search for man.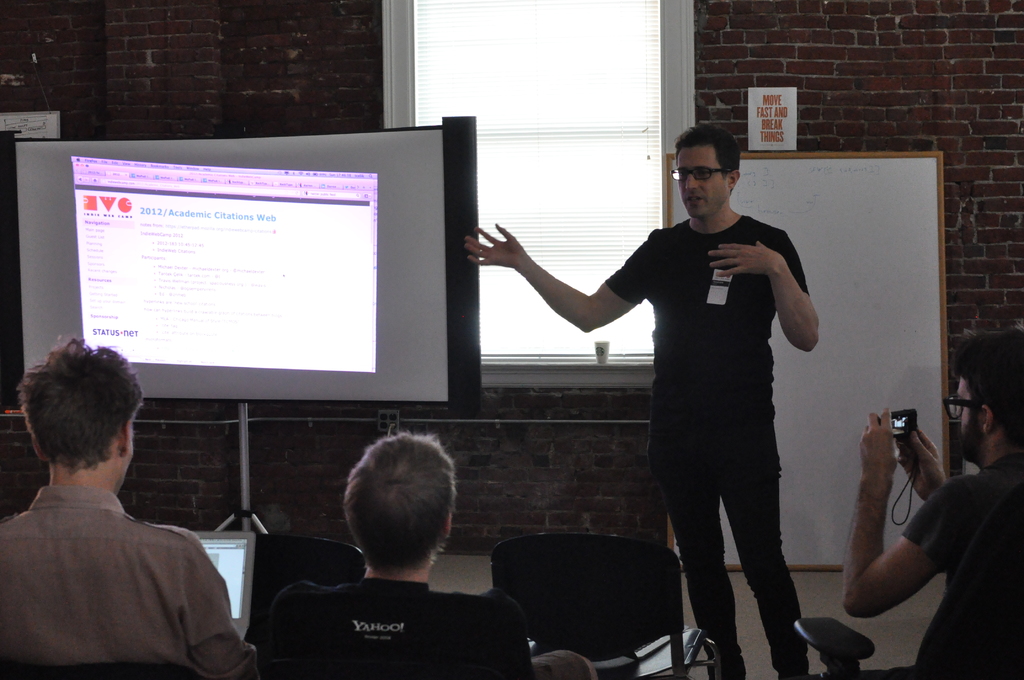
Found at {"left": 463, "top": 123, "right": 823, "bottom": 679}.
